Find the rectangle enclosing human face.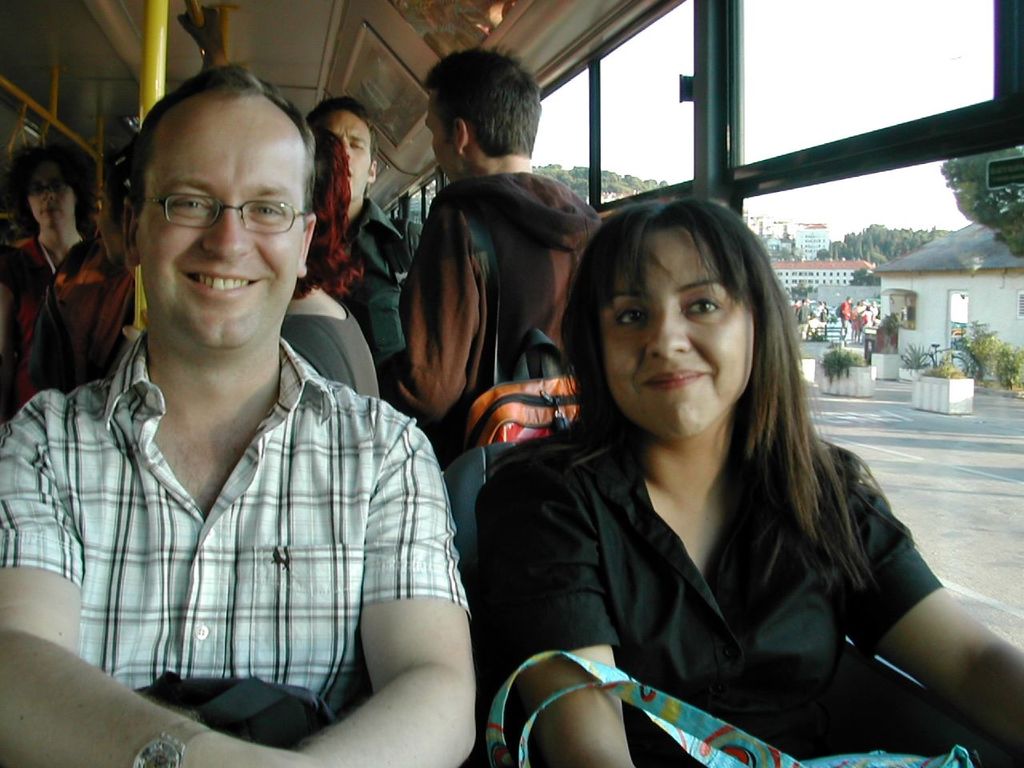
detection(24, 158, 76, 224).
